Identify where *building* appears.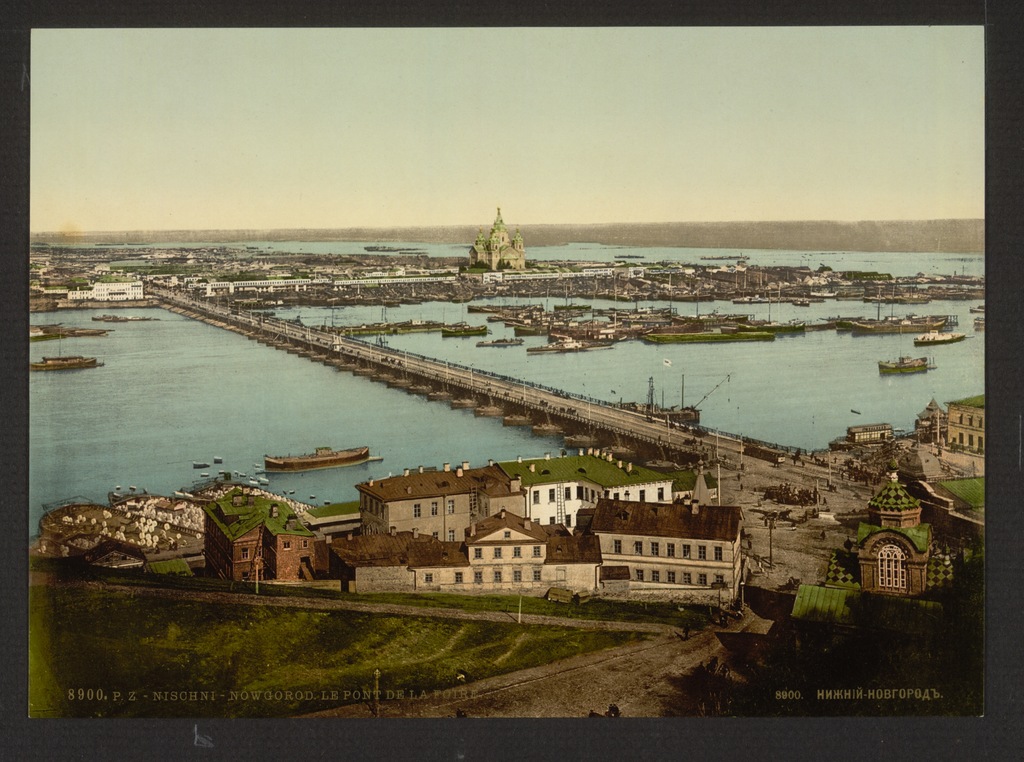
Appears at region(941, 393, 988, 452).
